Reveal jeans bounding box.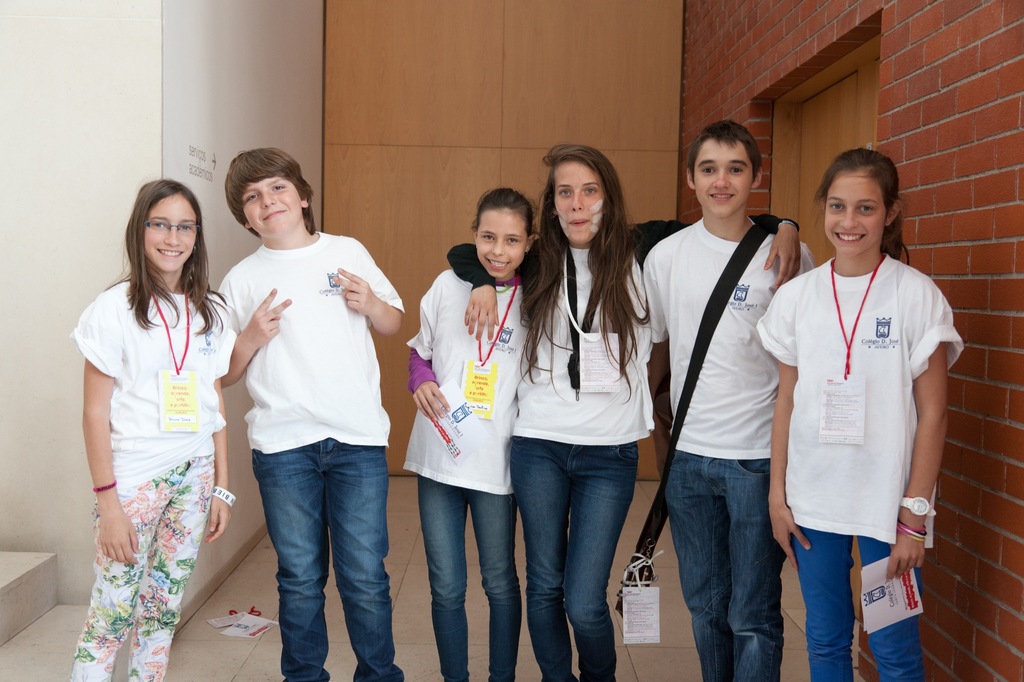
Revealed: <region>250, 438, 404, 681</region>.
